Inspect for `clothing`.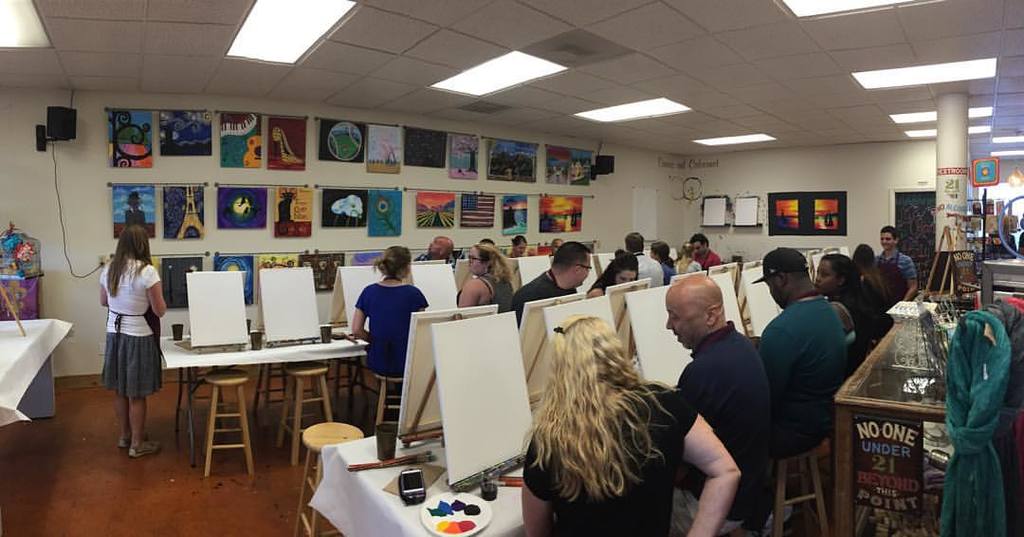
Inspection: (818, 279, 885, 388).
